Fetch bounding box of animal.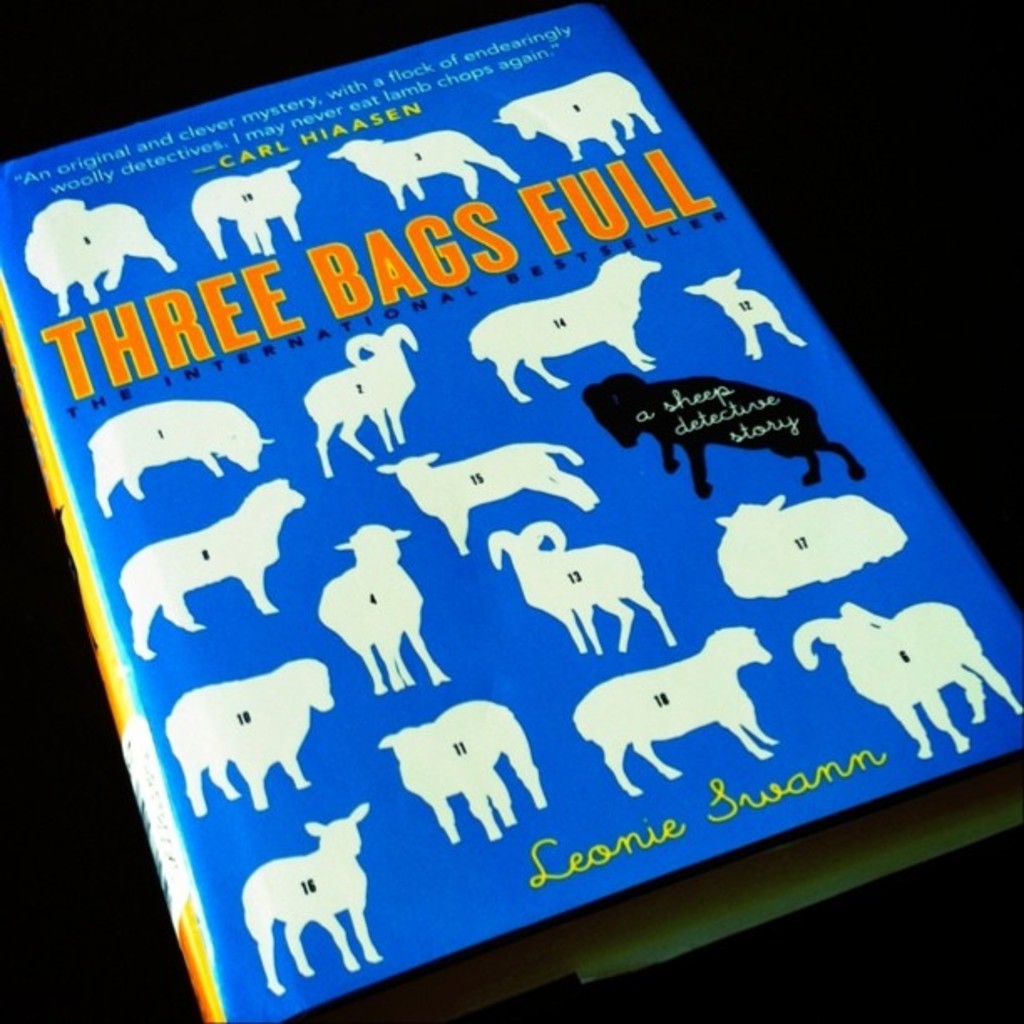
Bbox: box(119, 474, 303, 671).
